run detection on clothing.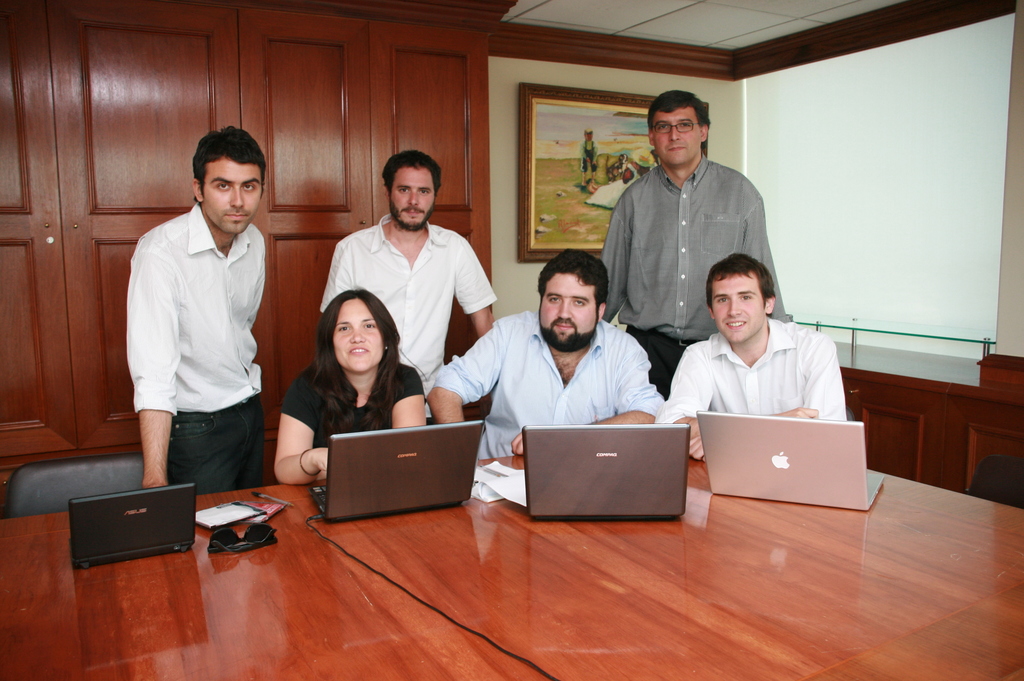
Result: bbox=[278, 358, 431, 454].
